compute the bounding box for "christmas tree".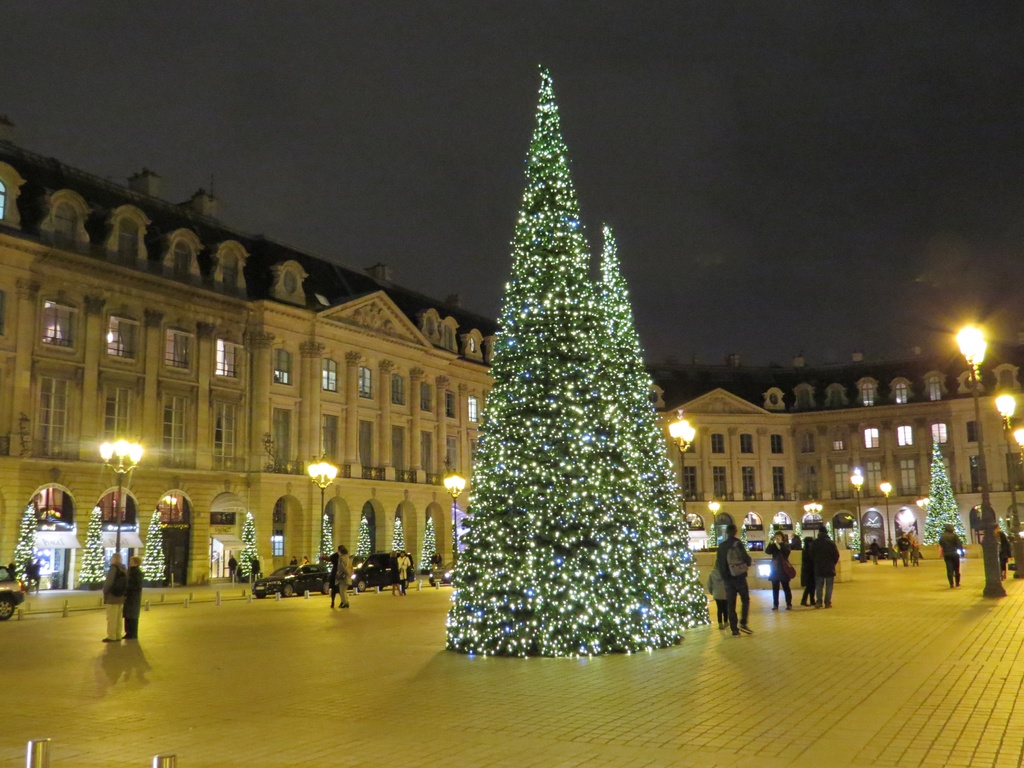
<box>81,502,108,582</box>.
